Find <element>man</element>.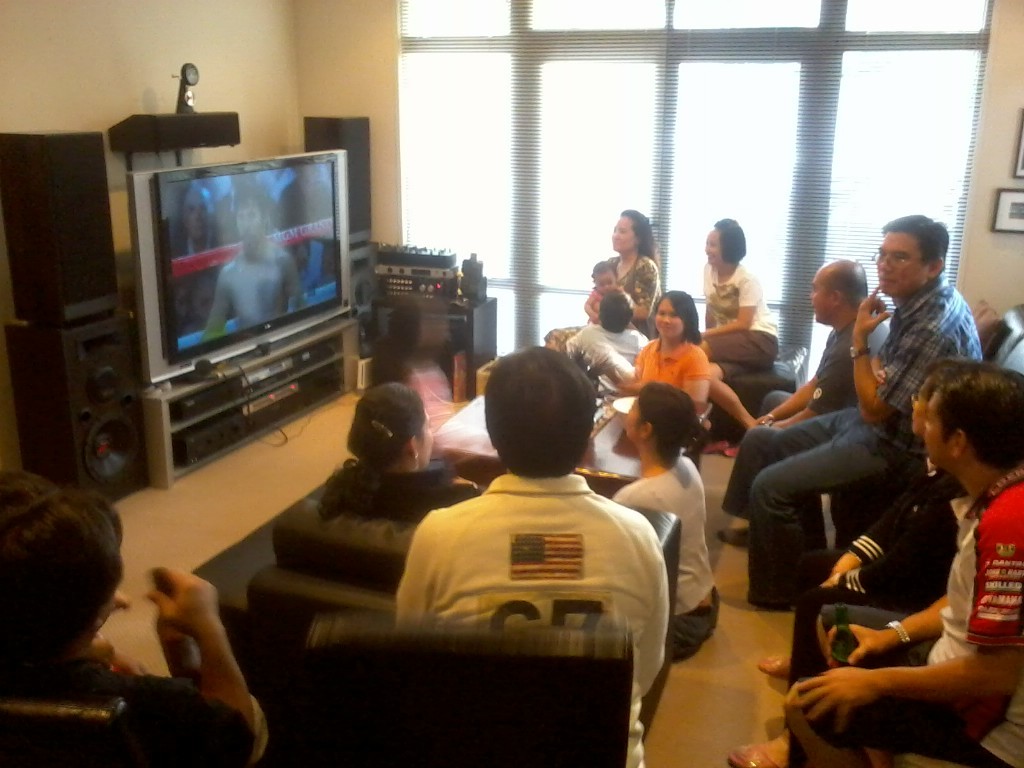
[786, 370, 1023, 767].
